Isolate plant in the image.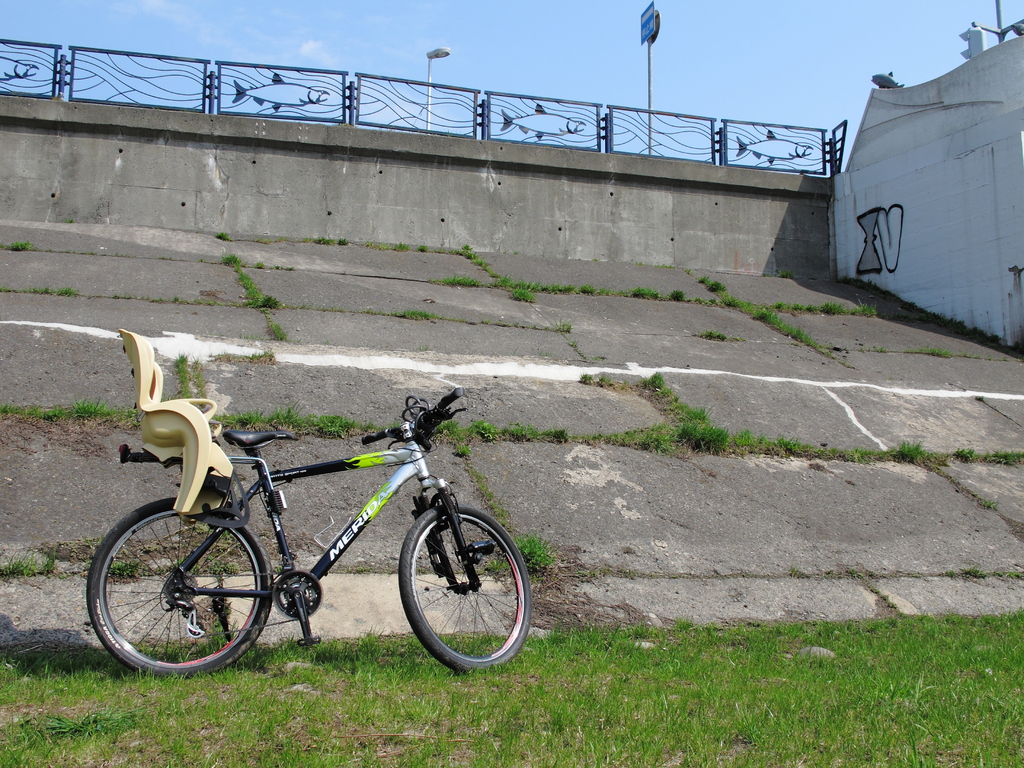
Isolated region: {"left": 239, "top": 267, "right": 283, "bottom": 309}.
